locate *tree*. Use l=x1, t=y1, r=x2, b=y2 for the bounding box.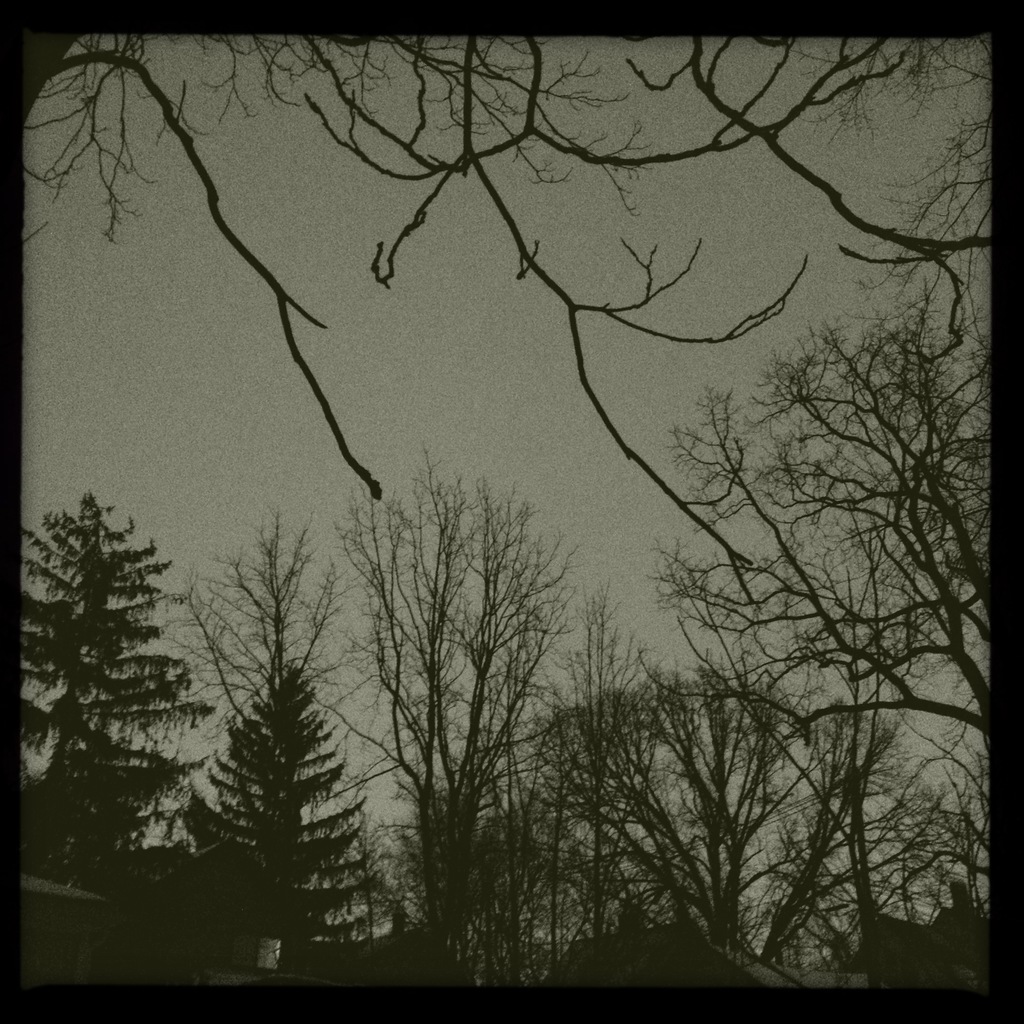
l=33, t=33, r=1010, b=612.
